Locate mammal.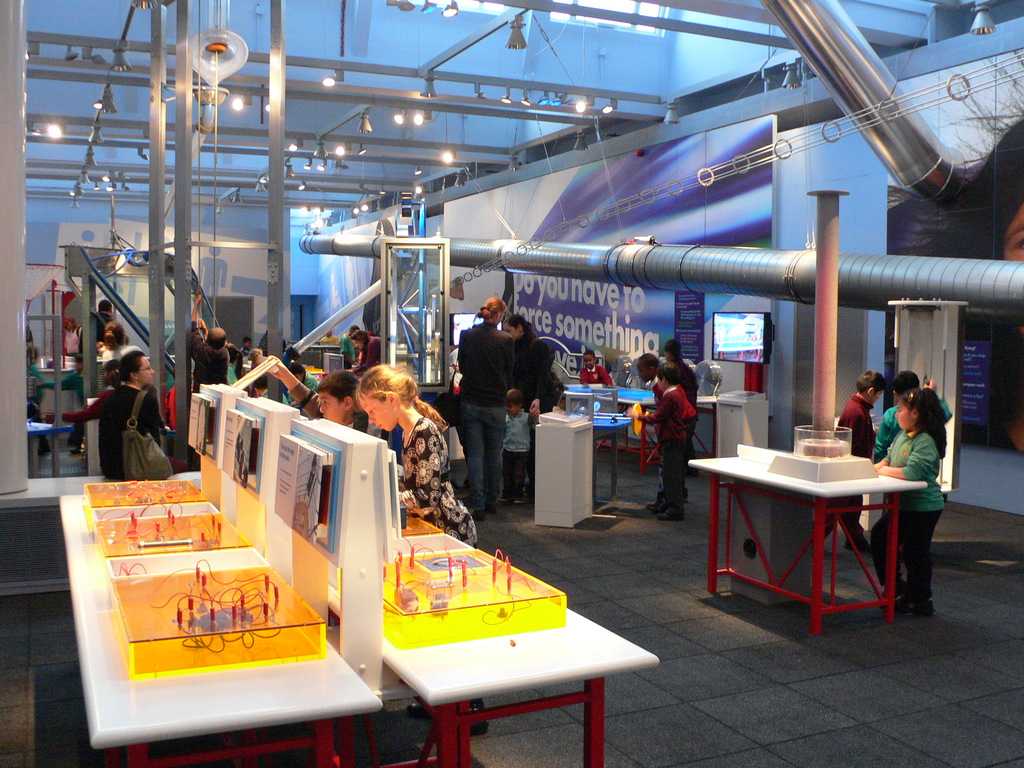
Bounding box: 813,369,881,551.
